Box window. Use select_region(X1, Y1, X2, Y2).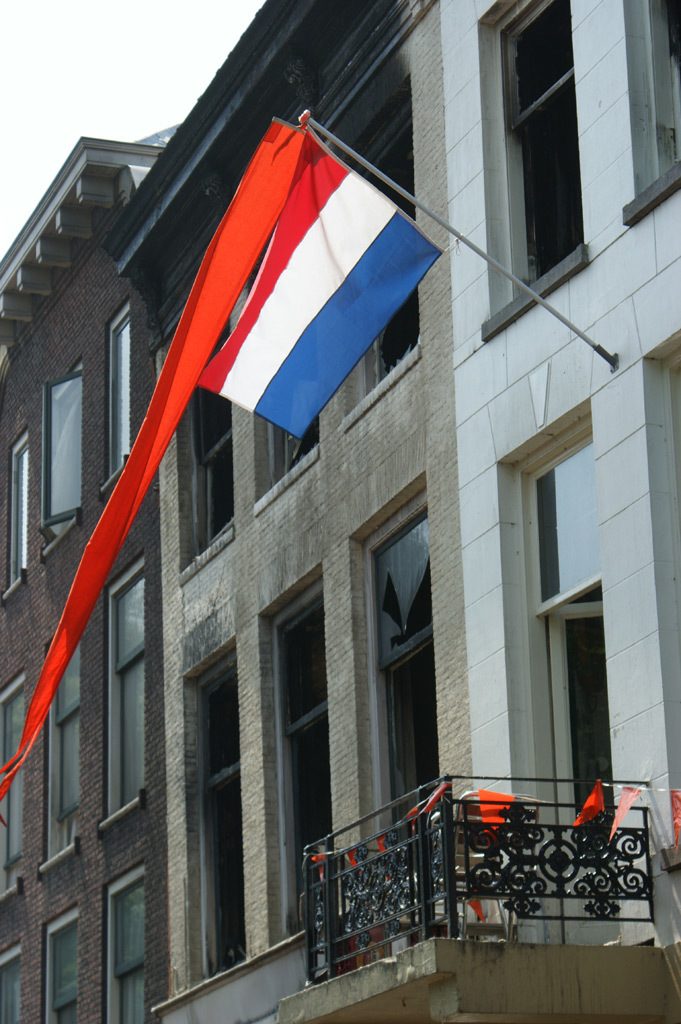
select_region(256, 561, 327, 944).
